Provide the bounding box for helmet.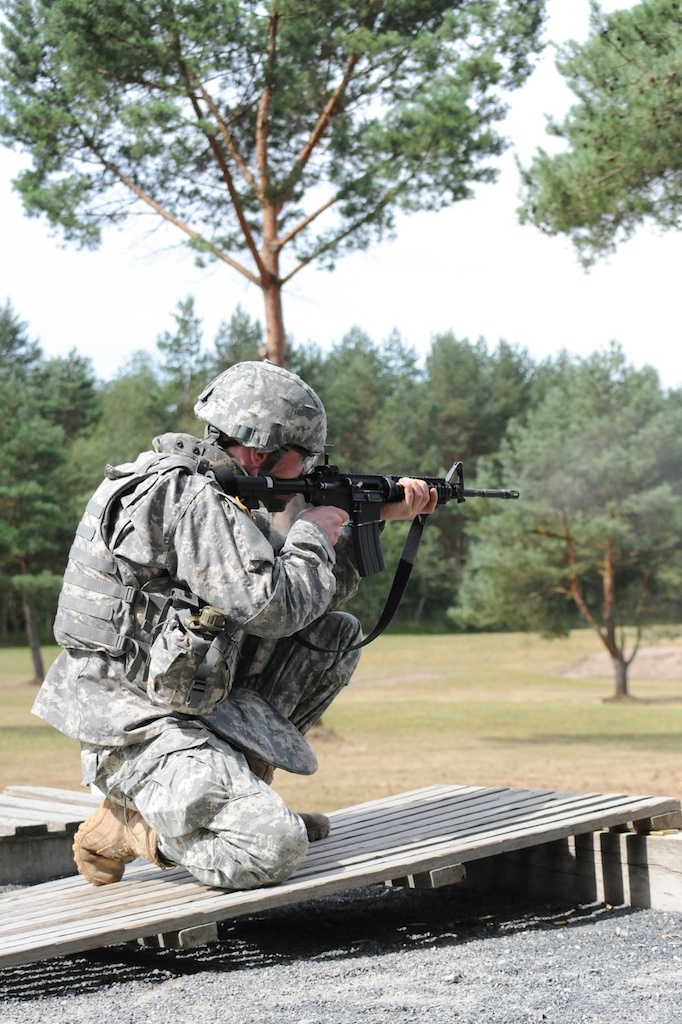
select_region(189, 373, 338, 500).
